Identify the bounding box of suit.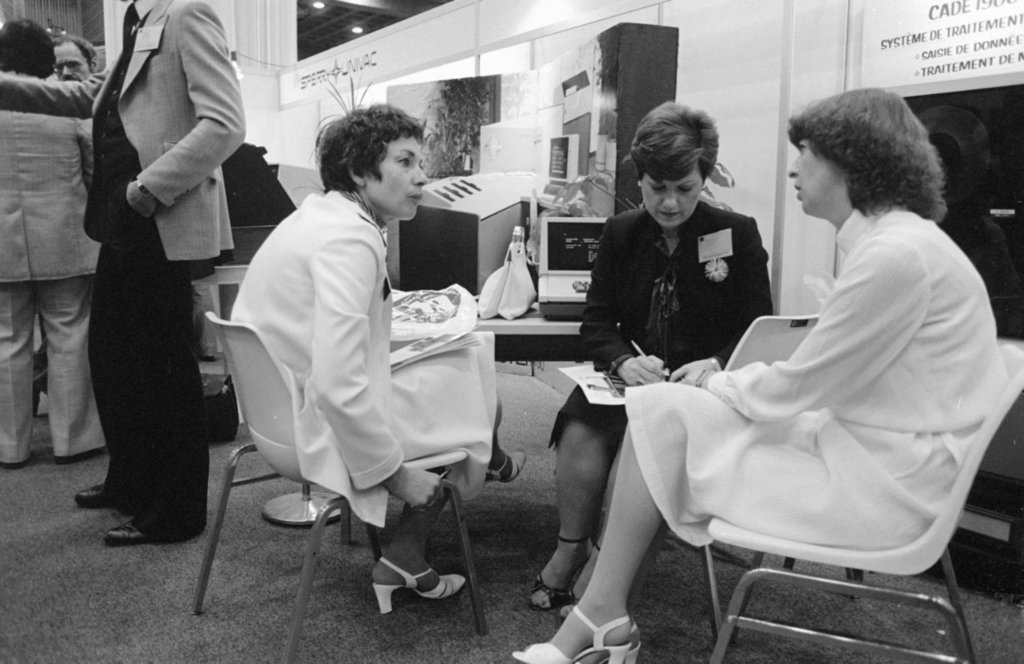
(x1=0, y1=114, x2=96, y2=466).
